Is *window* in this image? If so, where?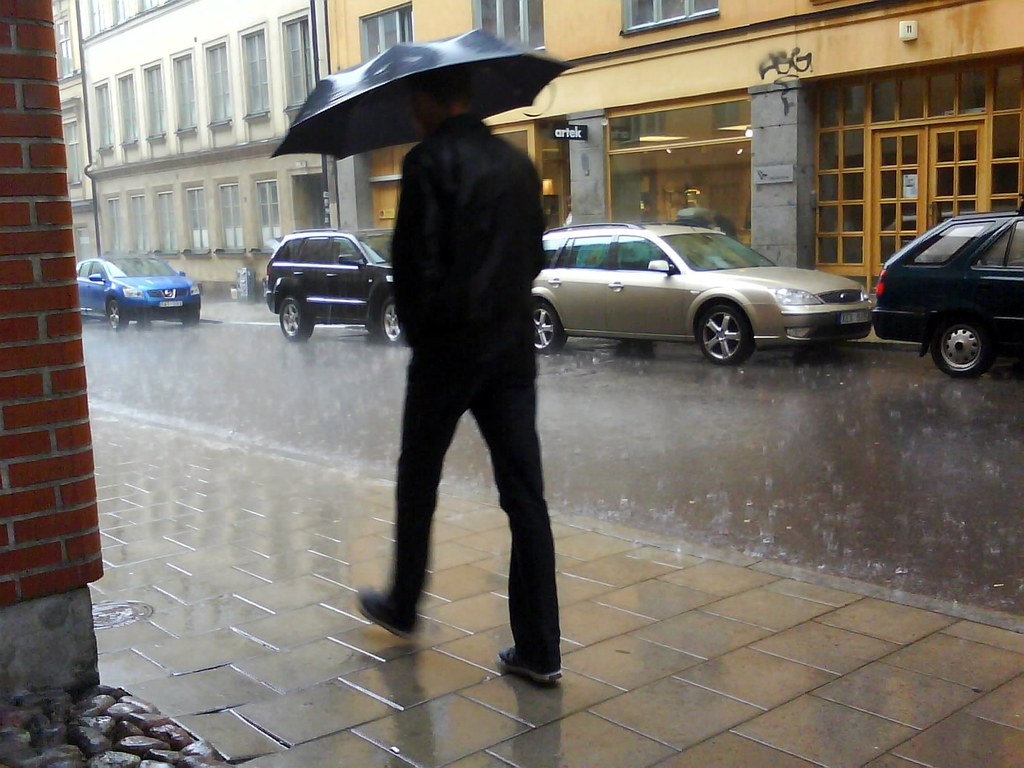
Yes, at (x1=221, y1=182, x2=242, y2=248).
